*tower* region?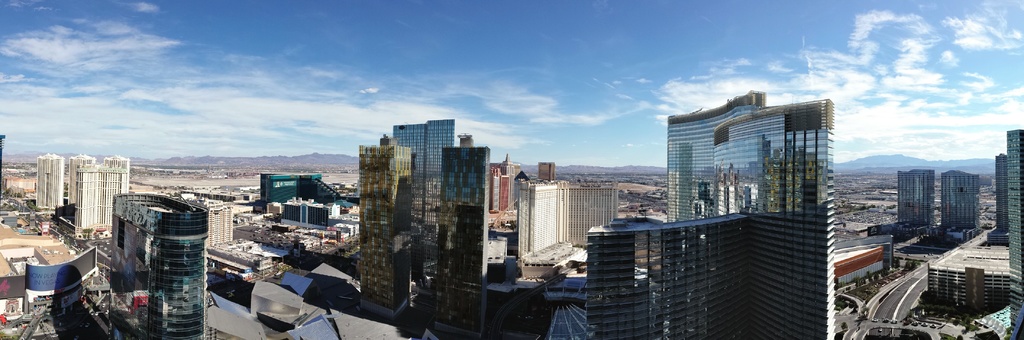
pyautogui.locateOnScreen(113, 193, 205, 339)
